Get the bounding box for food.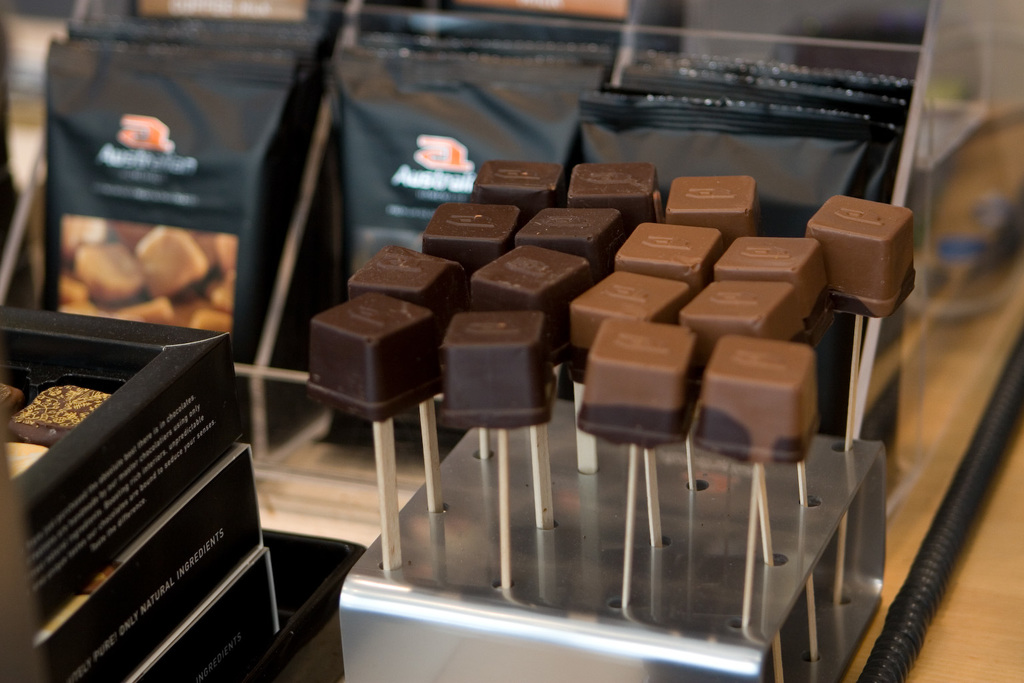
(472, 252, 592, 327).
